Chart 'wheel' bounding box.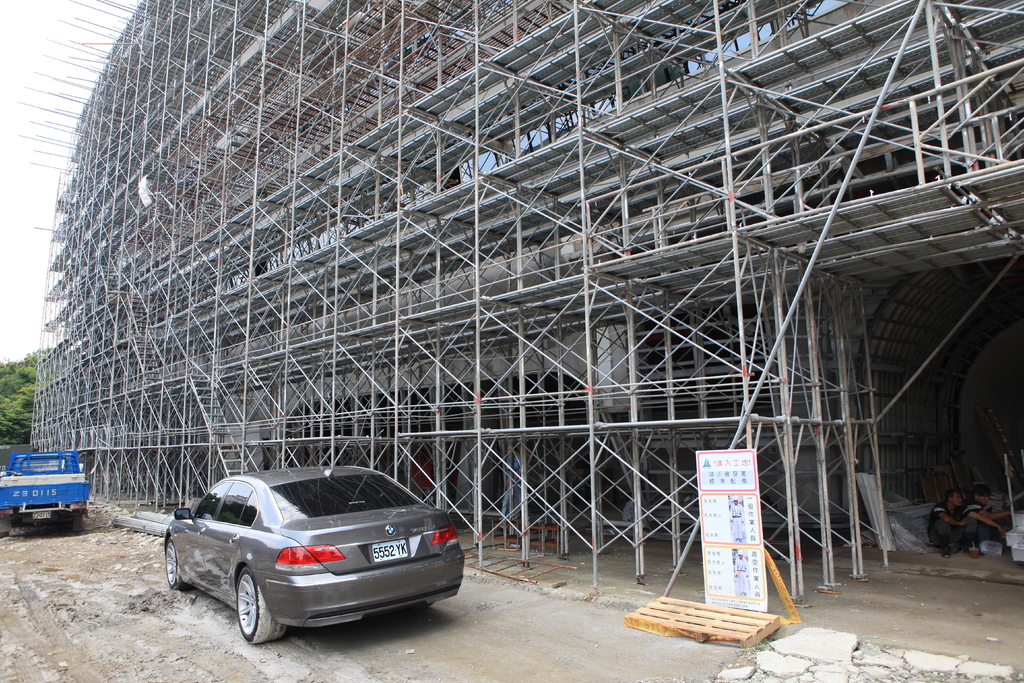
Charted: Rect(416, 602, 433, 611).
